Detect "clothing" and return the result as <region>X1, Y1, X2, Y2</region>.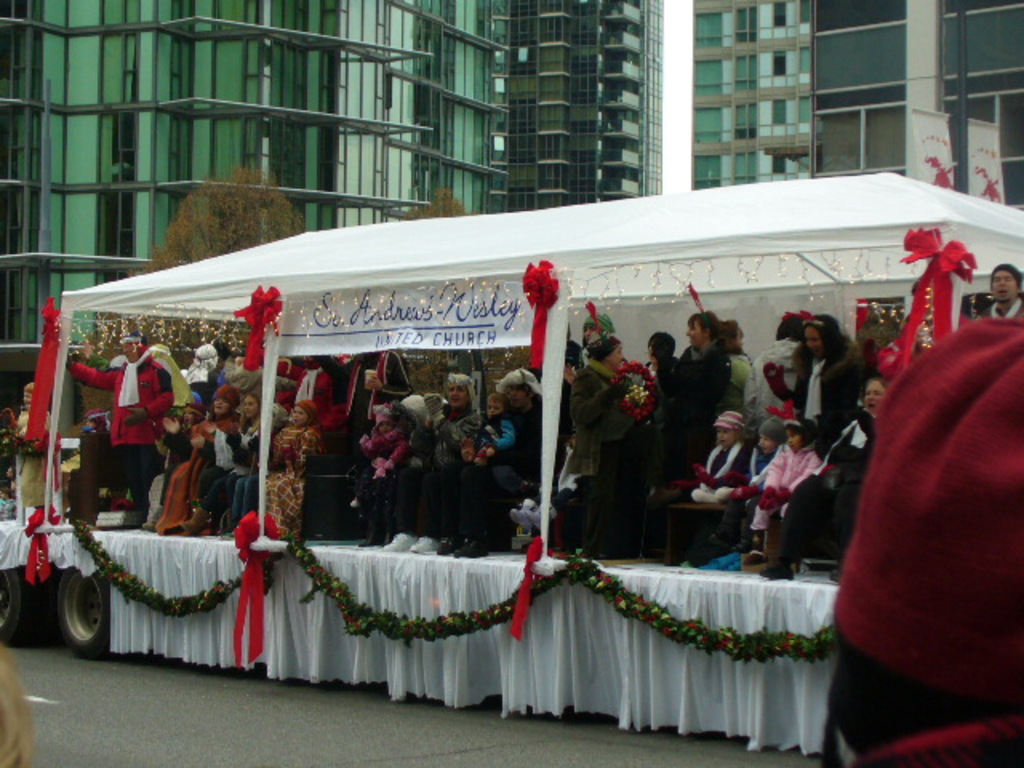
<region>682, 442, 742, 499</region>.
